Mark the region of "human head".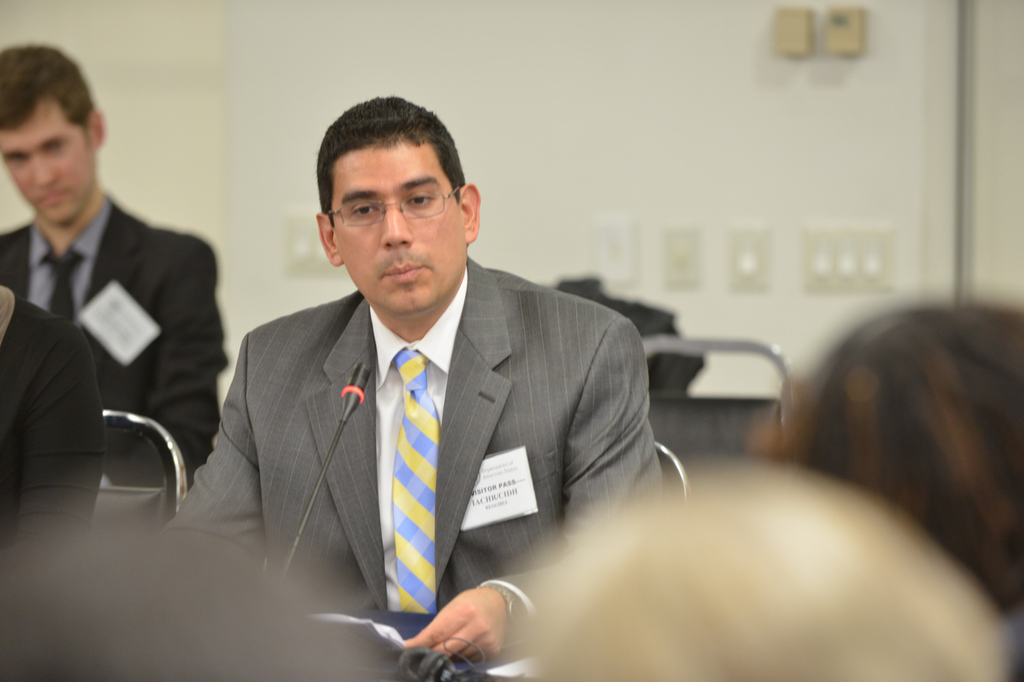
Region: <region>306, 96, 484, 296</region>.
